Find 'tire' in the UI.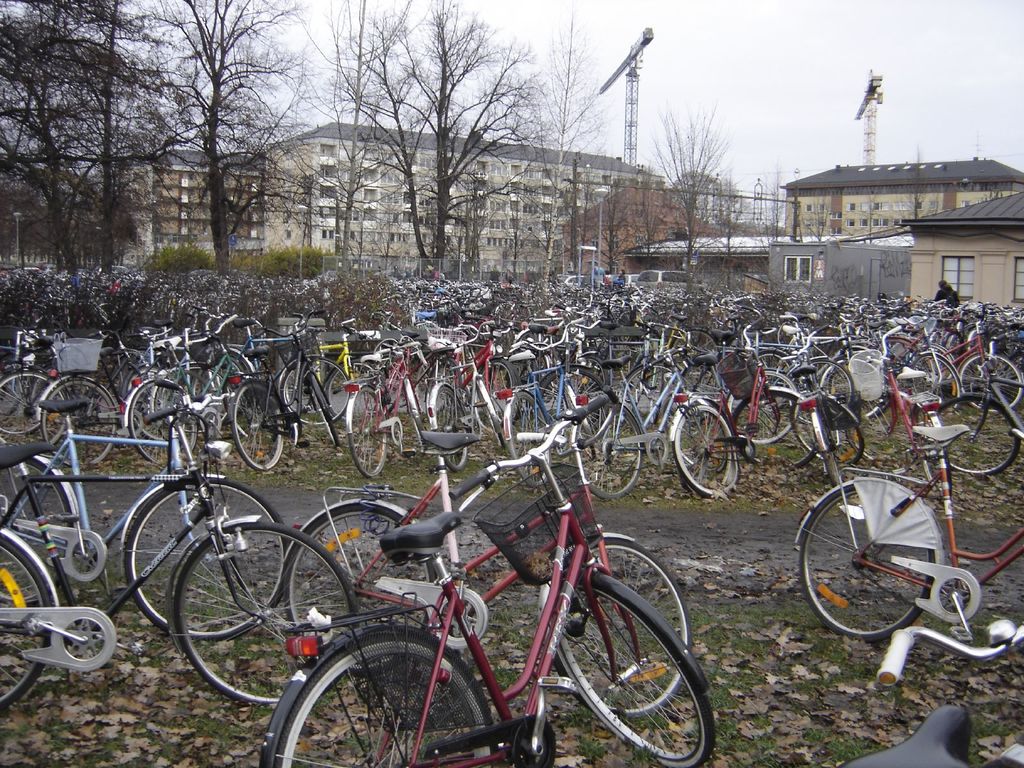
UI element at <box>129,475,289,644</box>.
